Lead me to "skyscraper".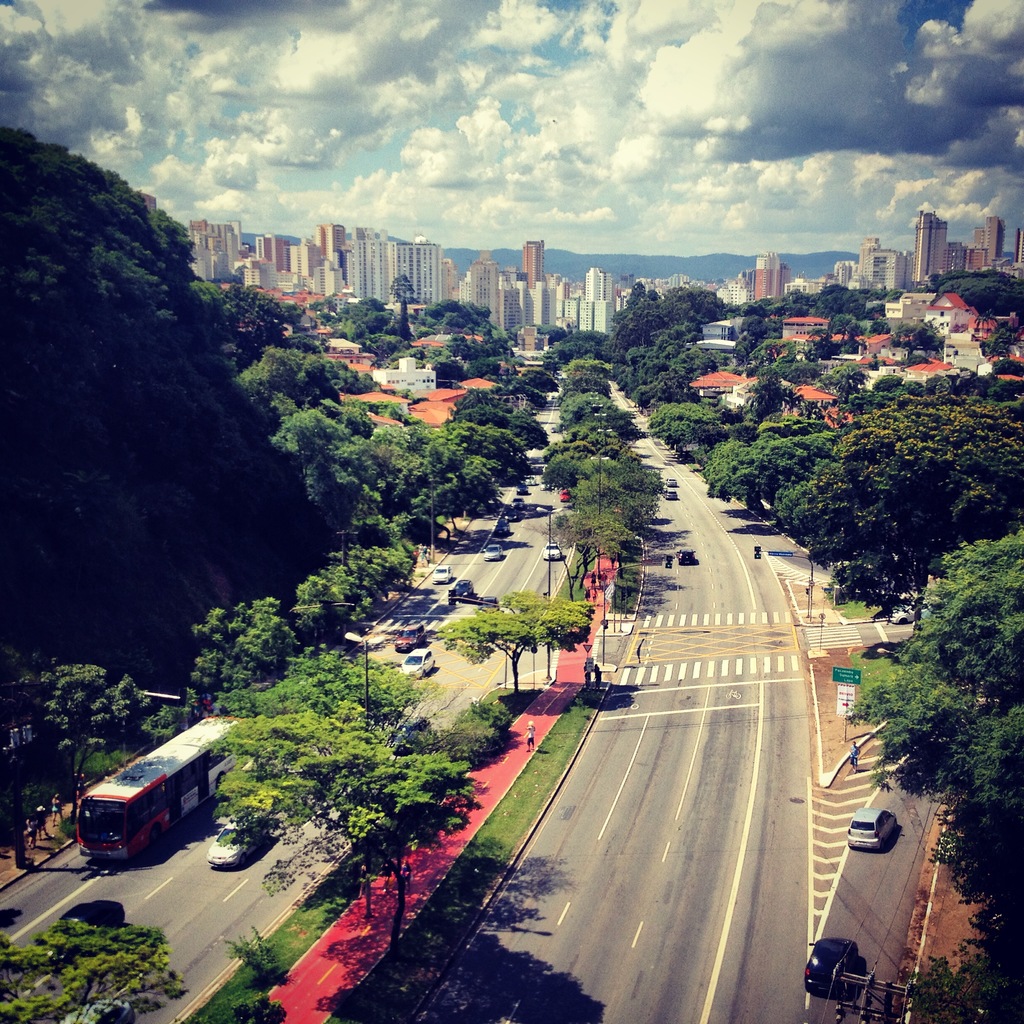
Lead to <region>915, 213, 946, 283</region>.
